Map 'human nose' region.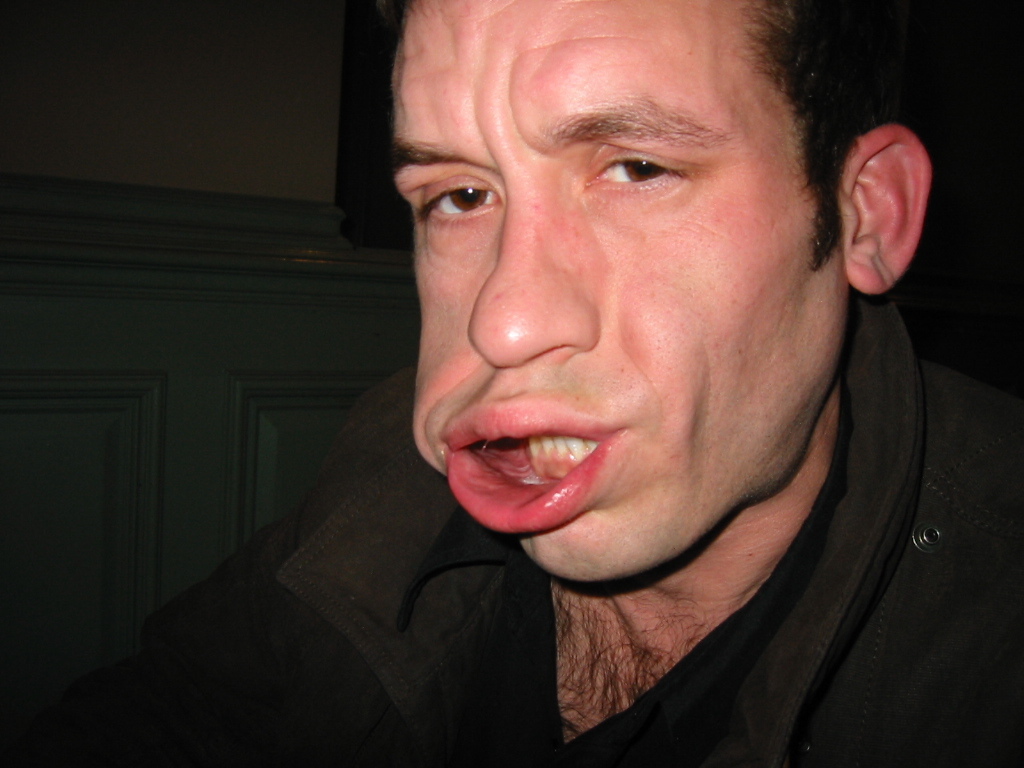
Mapped to {"x1": 465, "y1": 167, "x2": 603, "y2": 372}.
